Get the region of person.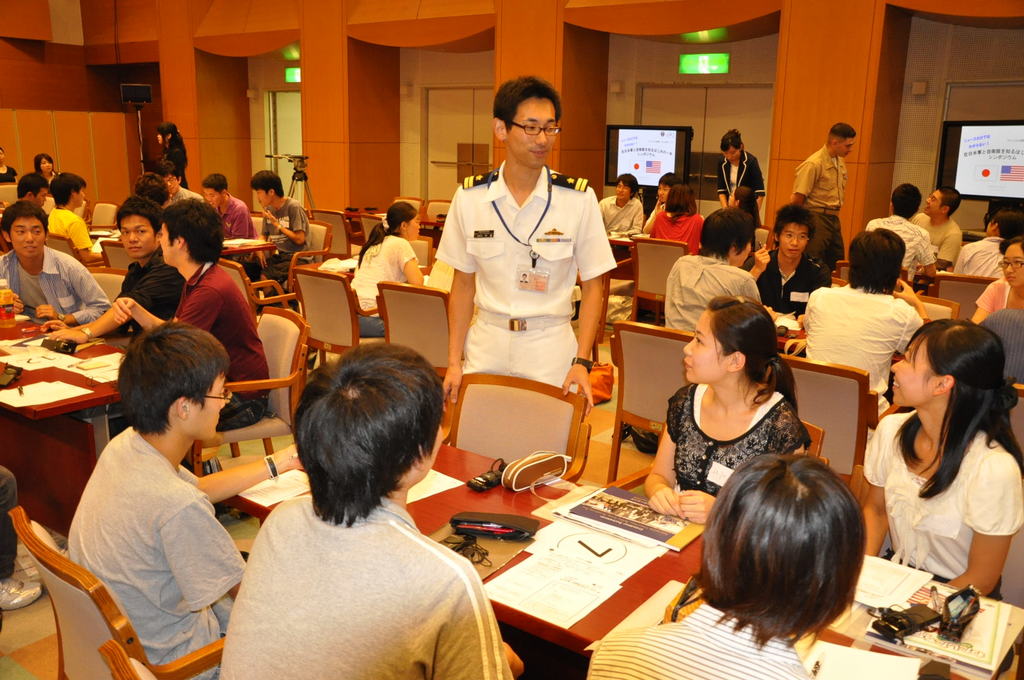
detection(63, 308, 266, 679).
